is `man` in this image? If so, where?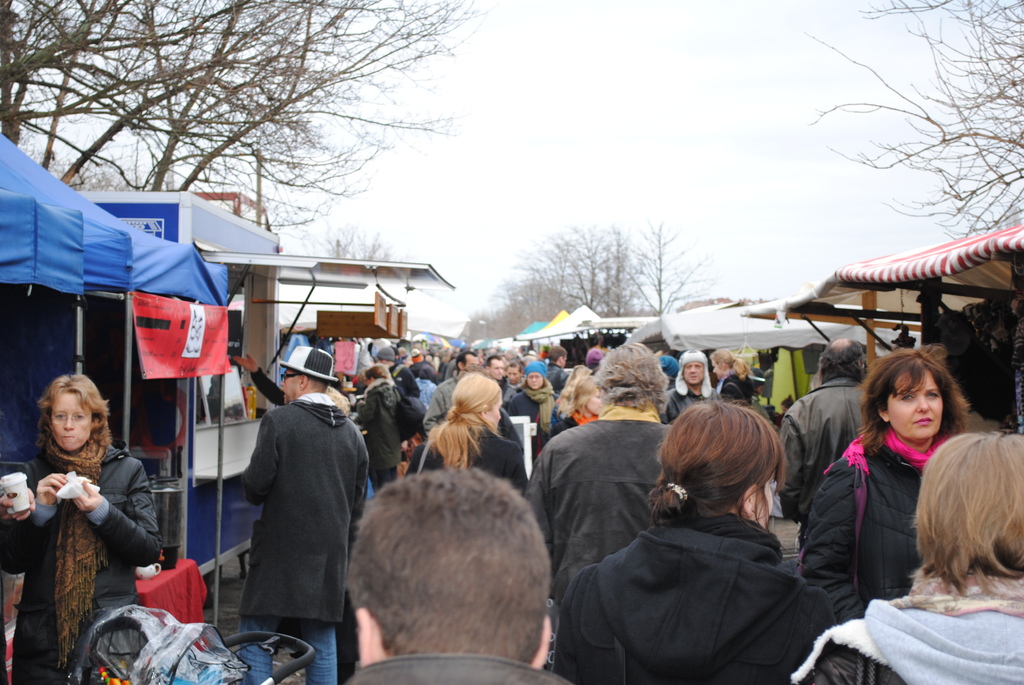
Yes, at 525 342 676 669.
